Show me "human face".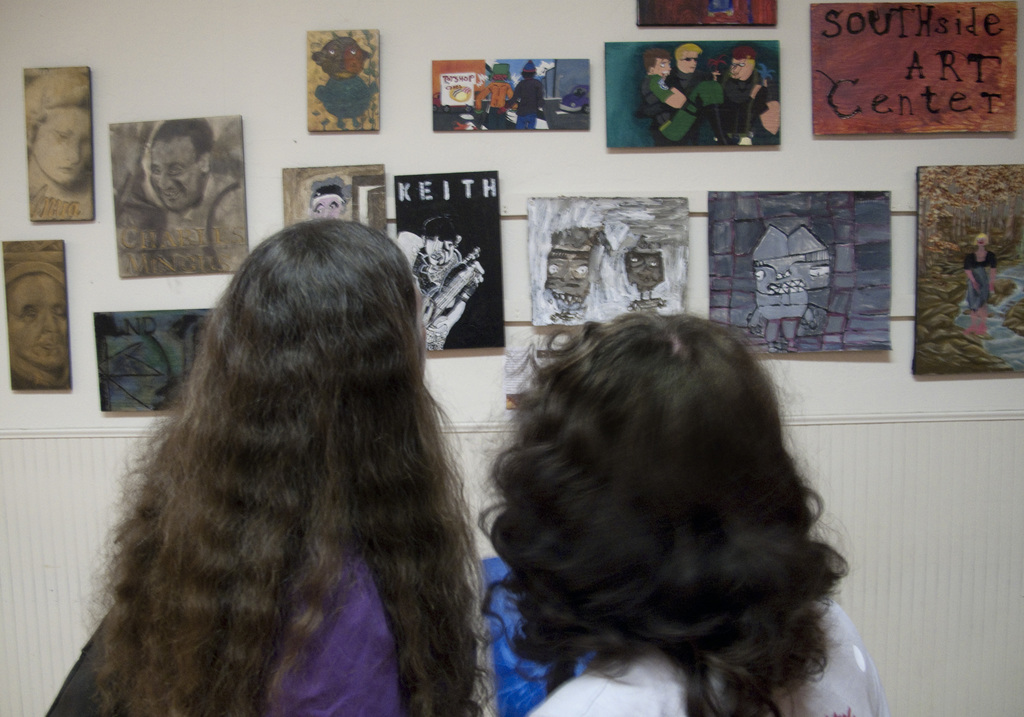
"human face" is here: box=[149, 140, 202, 214].
